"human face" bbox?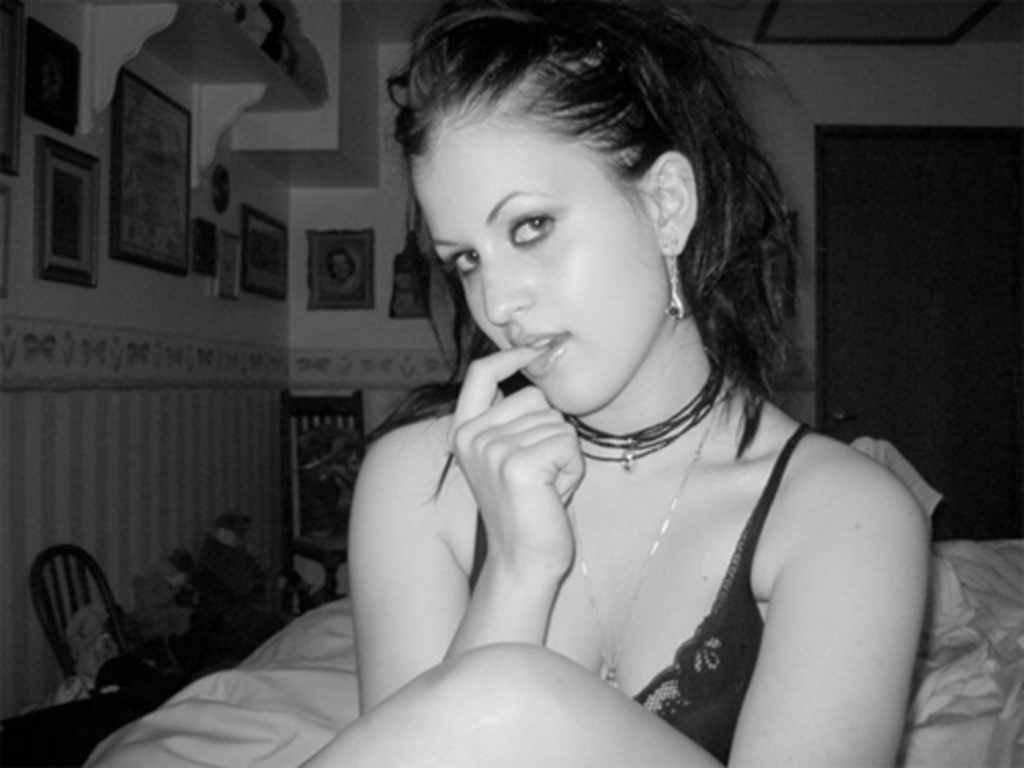
box=[324, 254, 348, 276]
